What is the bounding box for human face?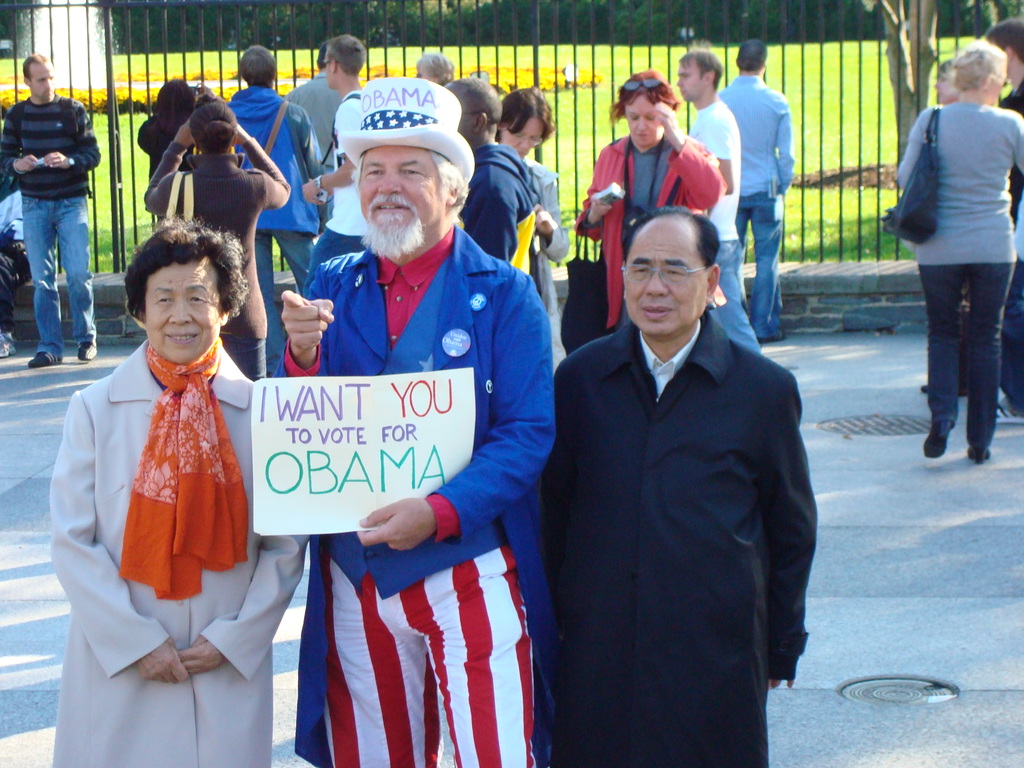
[x1=627, y1=218, x2=696, y2=335].
